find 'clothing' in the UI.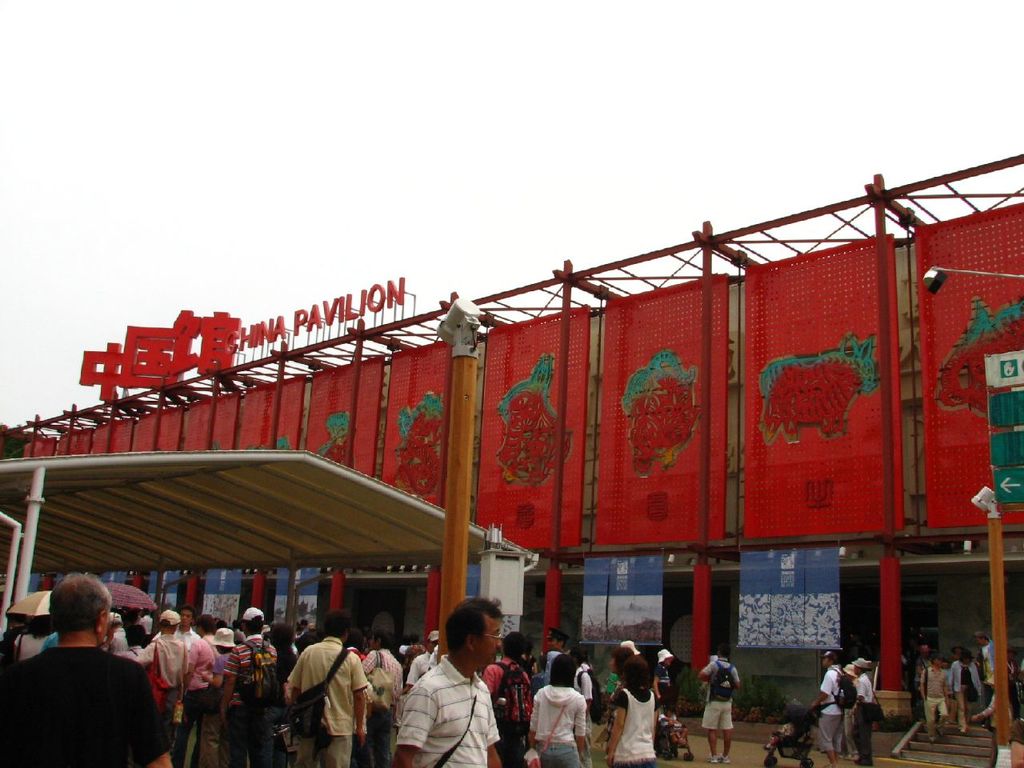
UI element at <bbox>948, 662, 989, 729</bbox>.
